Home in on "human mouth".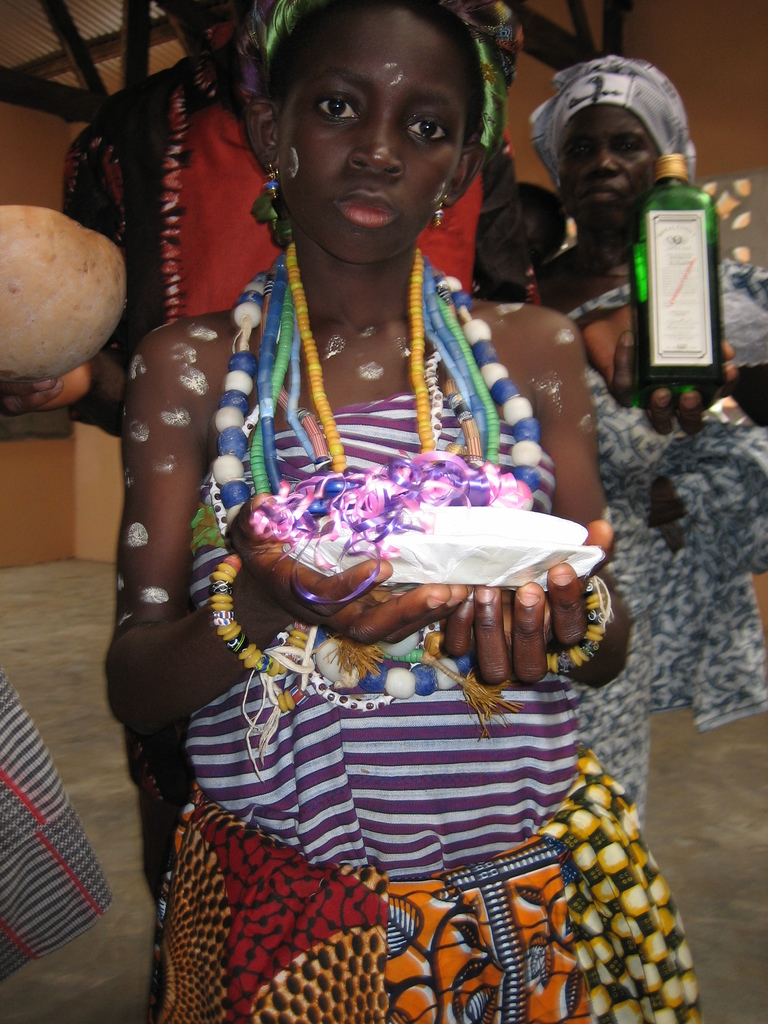
Homed in at bbox=[333, 186, 403, 229].
